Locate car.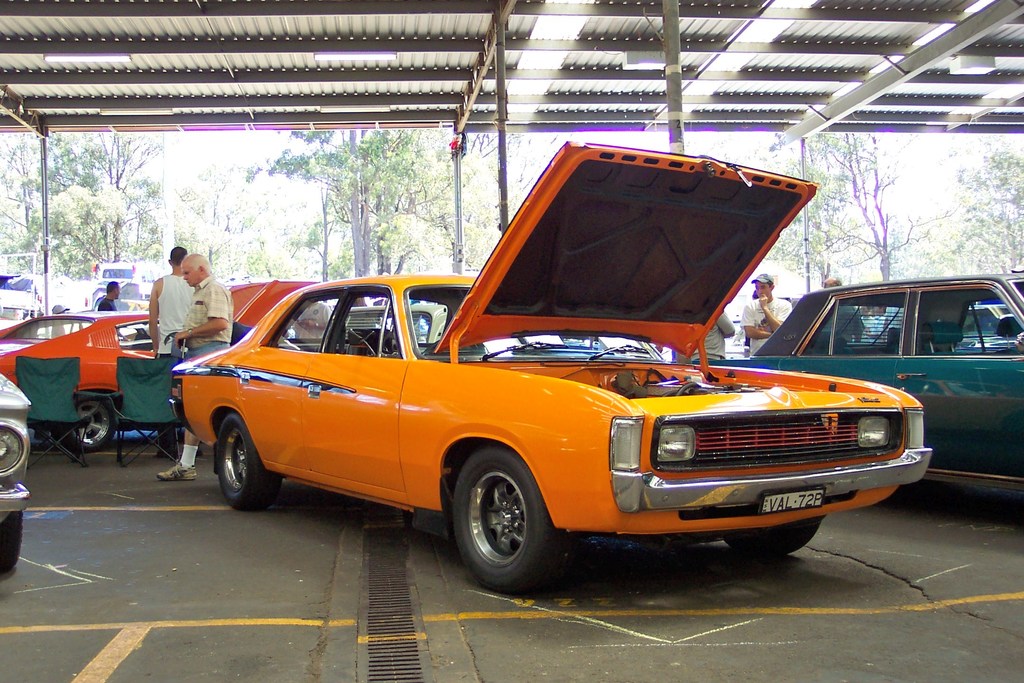
Bounding box: 0,378,31,579.
